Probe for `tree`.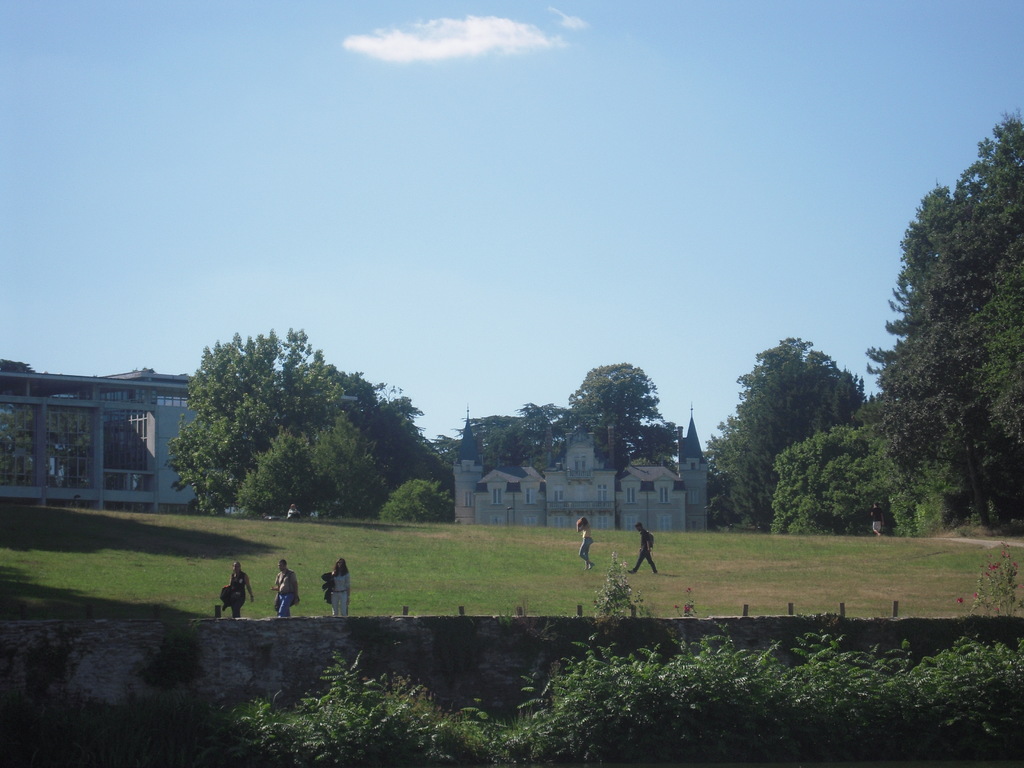
Probe result: {"x1": 772, "y1": 427, "x2": 882, "y2": 543}.
